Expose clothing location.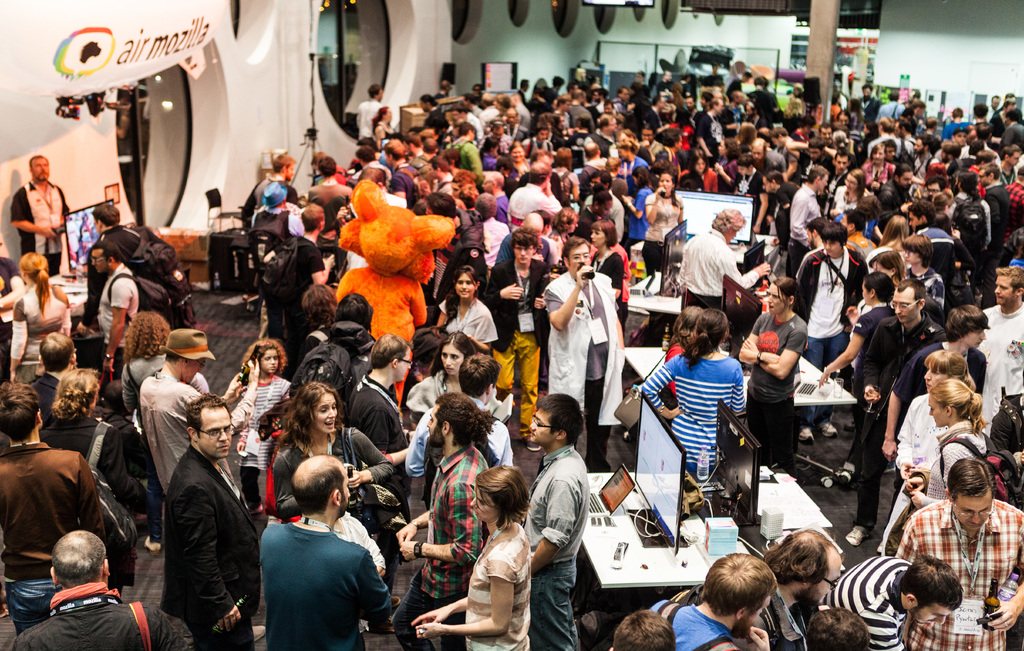
Exposed at bbox(0, 440, 98, 552).
